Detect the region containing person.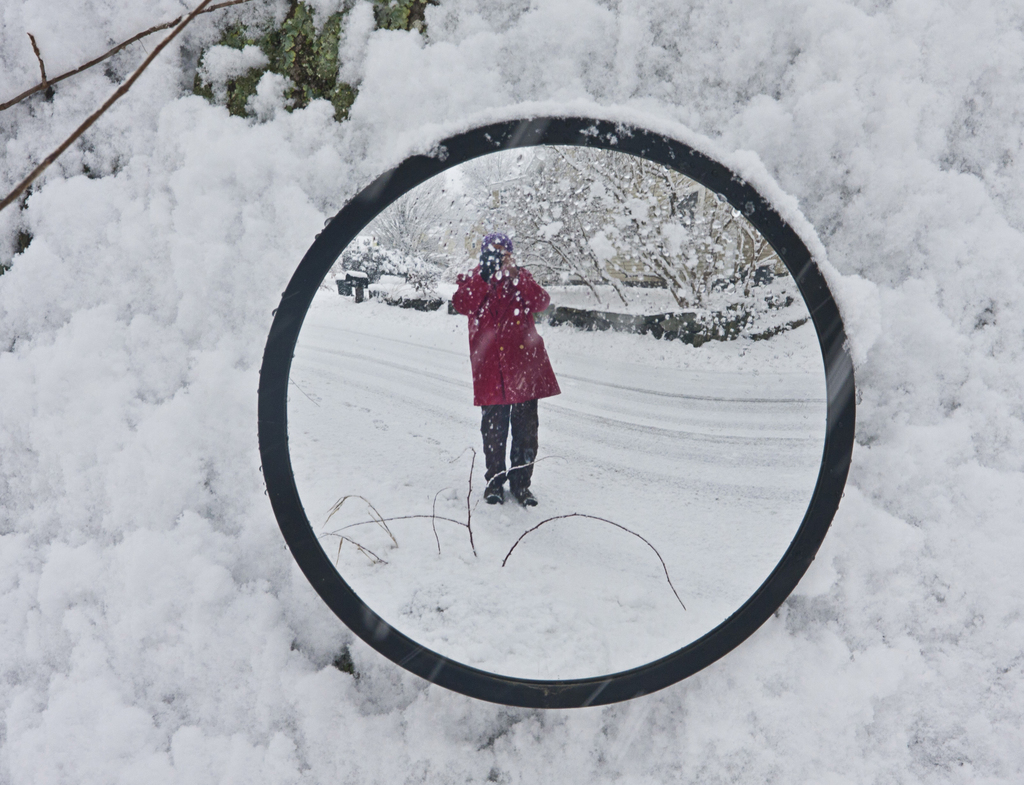
bbox(450, 217, 563, 528).
